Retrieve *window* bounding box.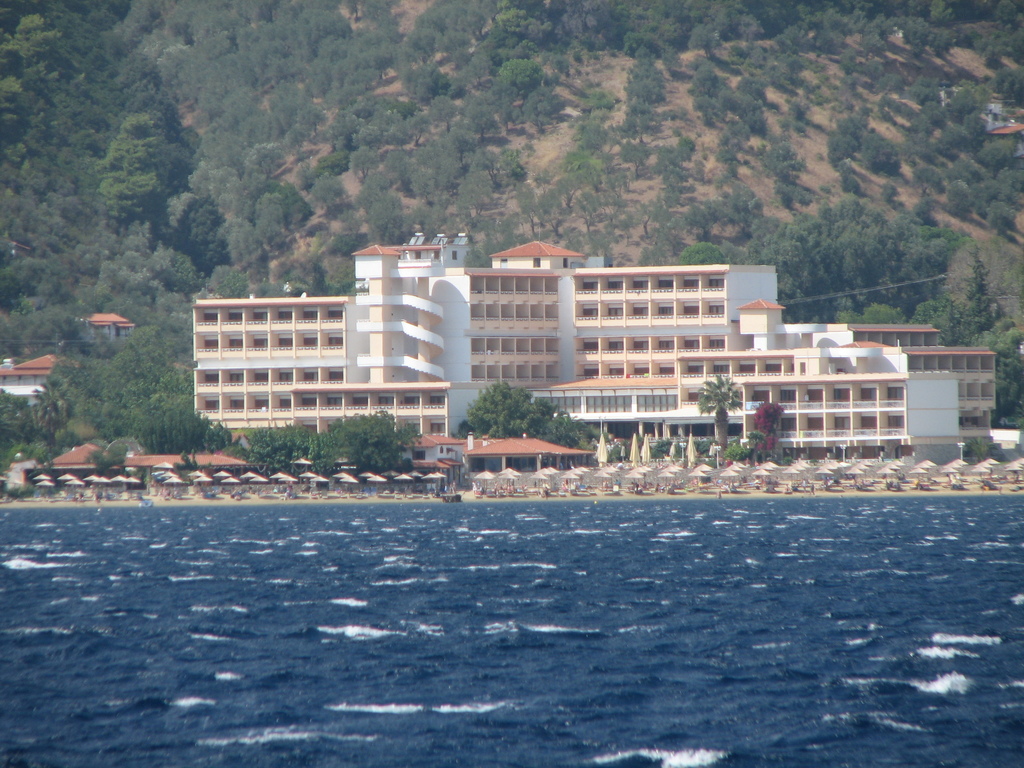
Bounding box: {"x1": 402, "y1": 422, "x2": 422, "y2": 431}.
